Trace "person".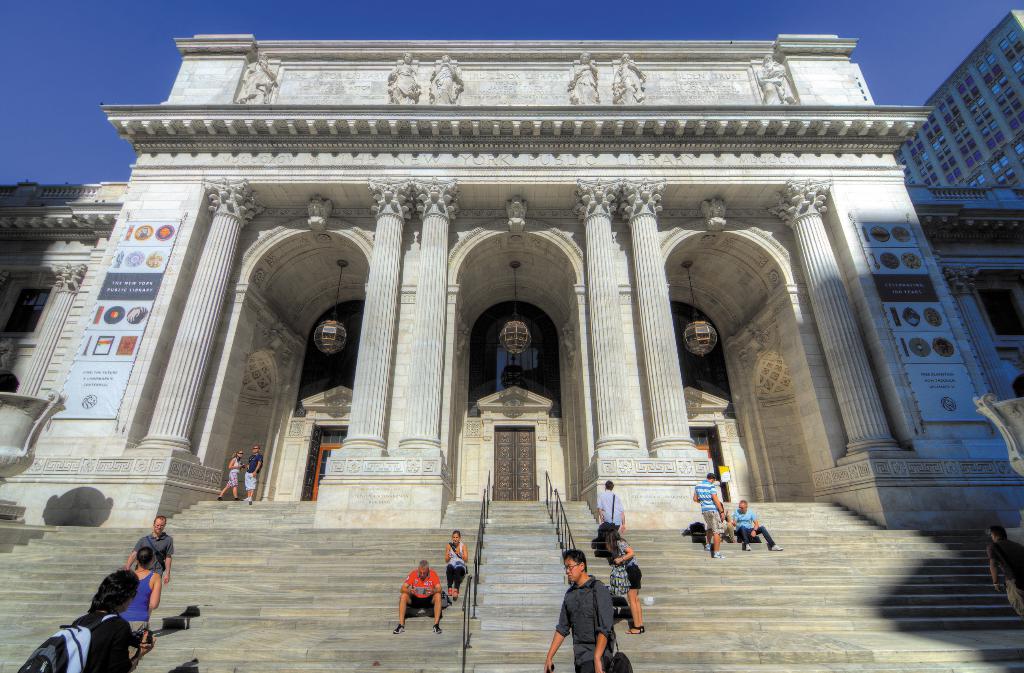
Traced to [391, 556, 444, 631].
